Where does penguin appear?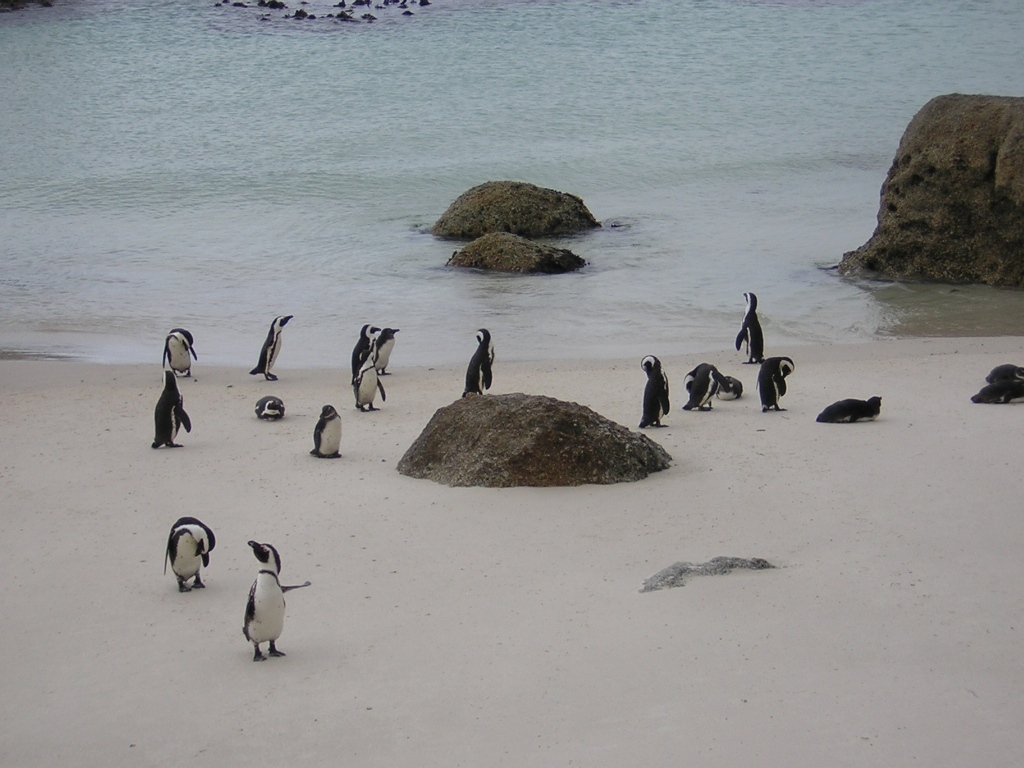
Appears at box=[736, 295, 765, 361].
